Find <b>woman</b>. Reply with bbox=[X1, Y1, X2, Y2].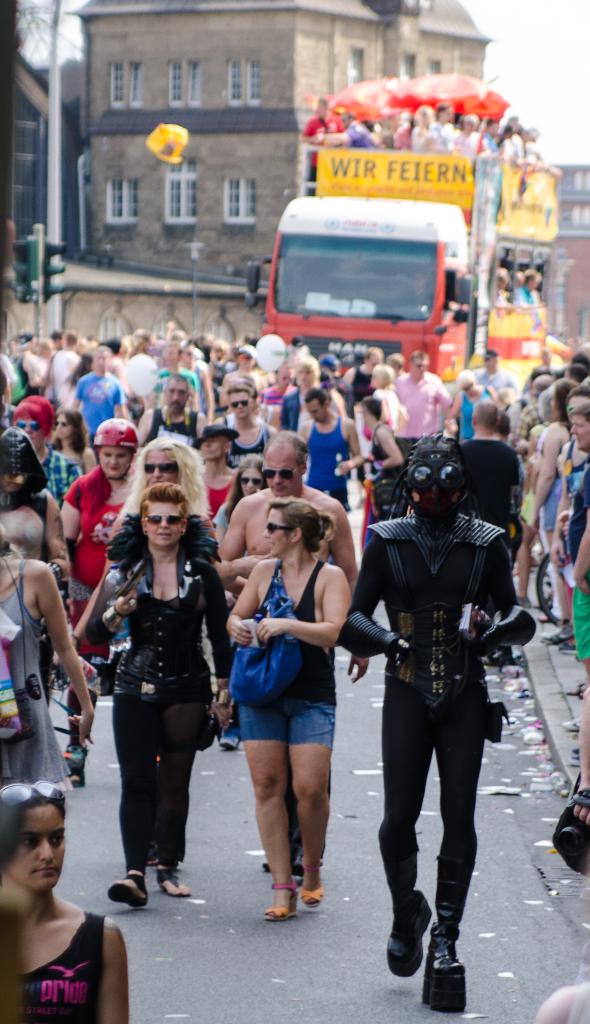
bbox=[443, 365, 500, 438].
